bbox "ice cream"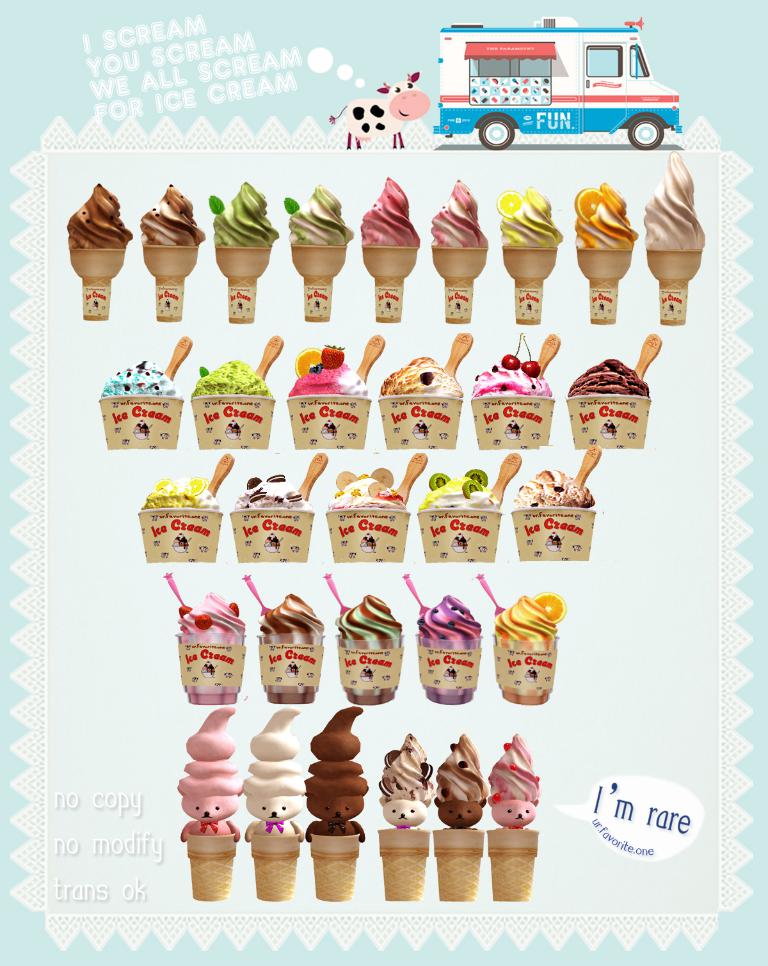
<bbox>418, 463, 506, 513</bbox>
